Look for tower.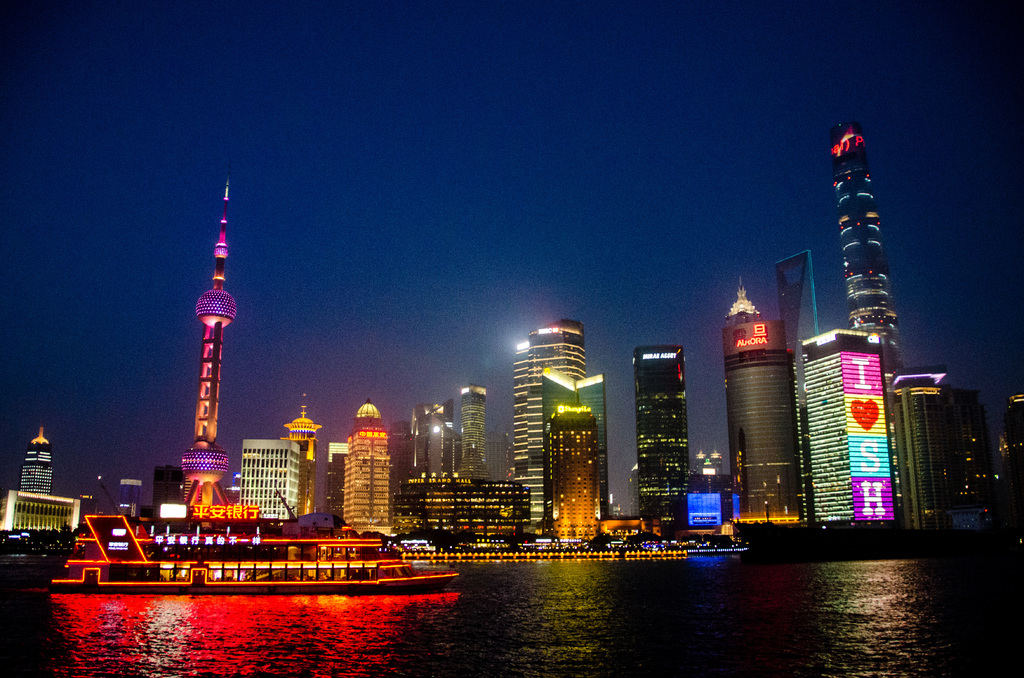
Found: x1=540 y1=359 x2=606 y2=540.
